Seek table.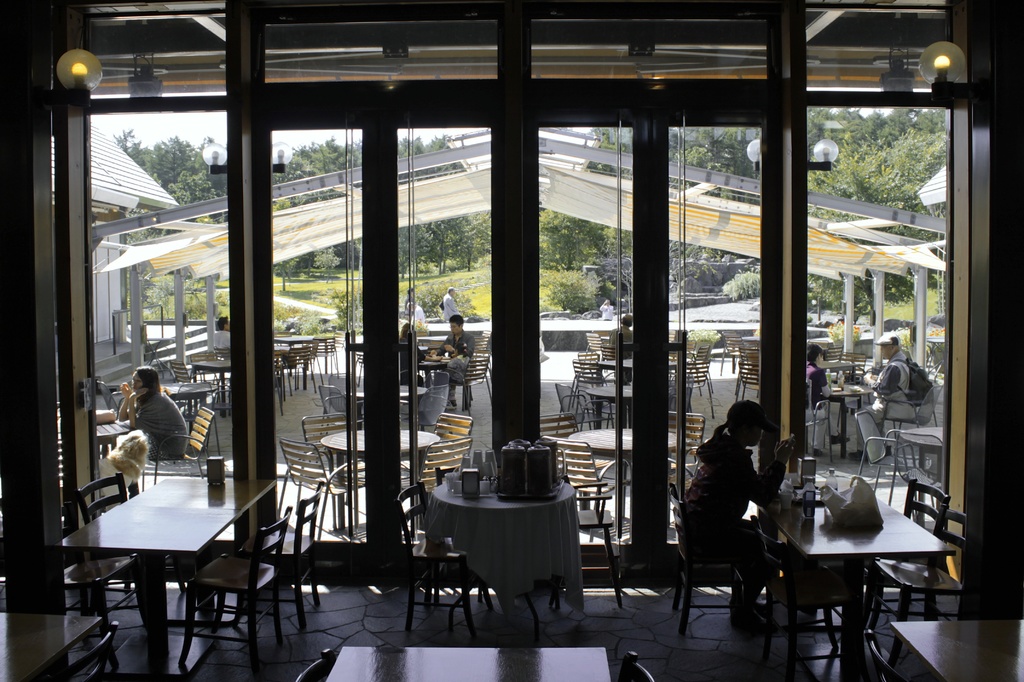
select_region(181, 353, 247, 417).
